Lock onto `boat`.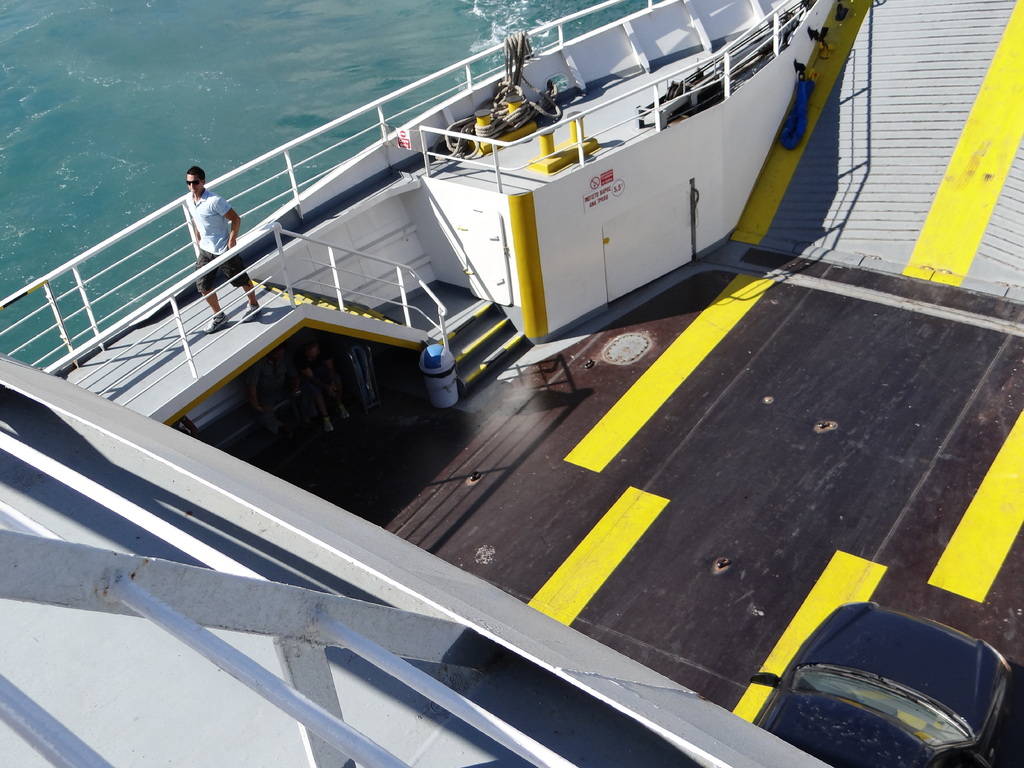
Locked: region(0, 0, 1023, 767).
